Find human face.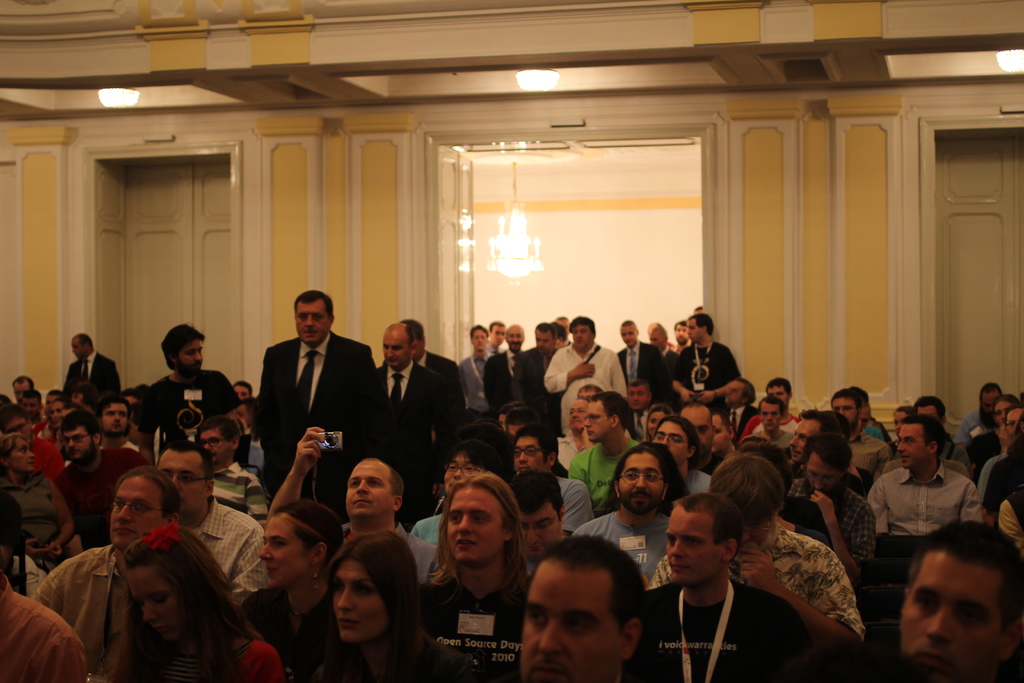
crop(295, 295, 329, 342).
